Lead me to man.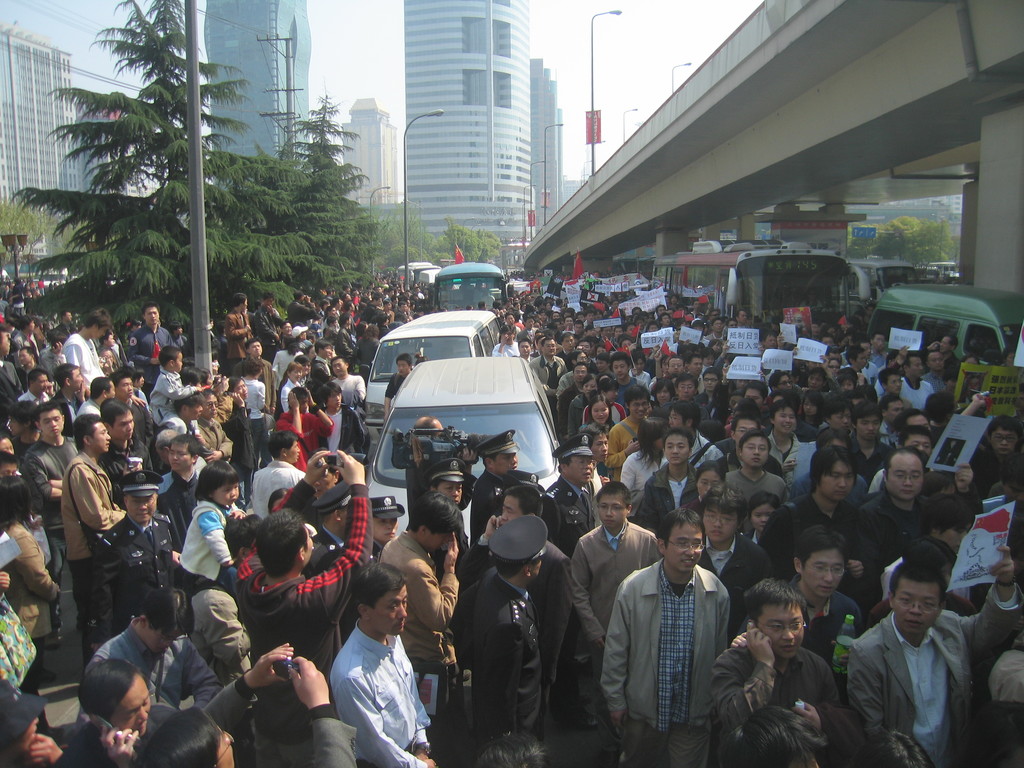
Lead to rect(684, 355, 707, 392).
